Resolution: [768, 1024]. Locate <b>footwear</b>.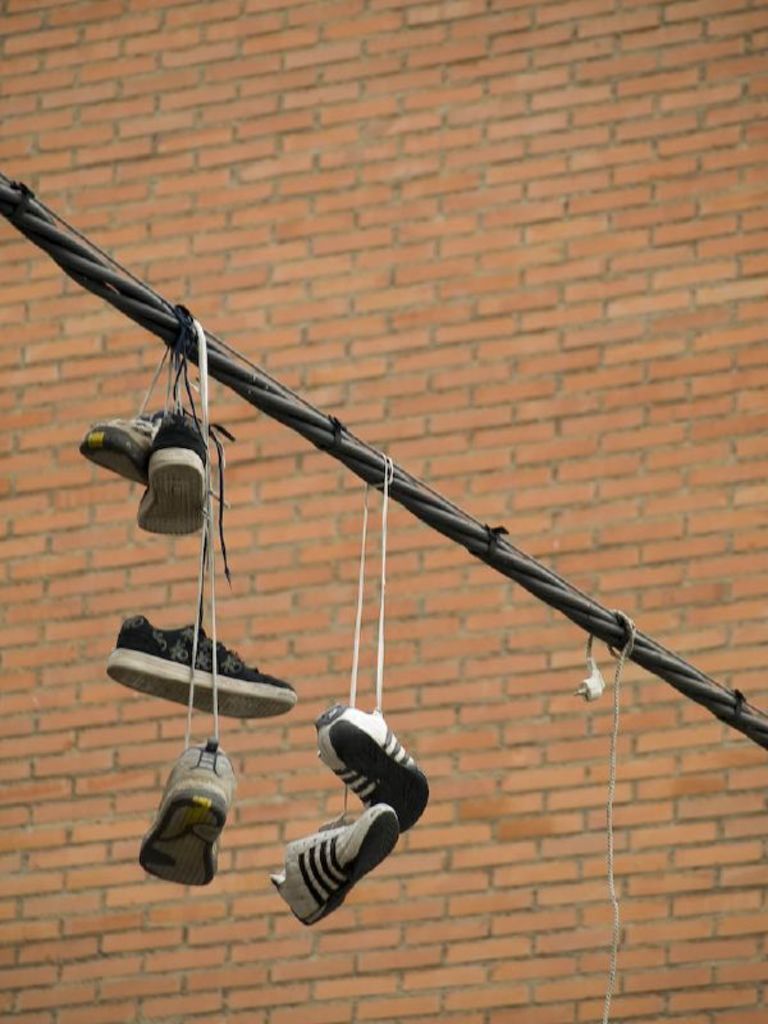
x1=270, y1=800, x2=404, y2=929.
